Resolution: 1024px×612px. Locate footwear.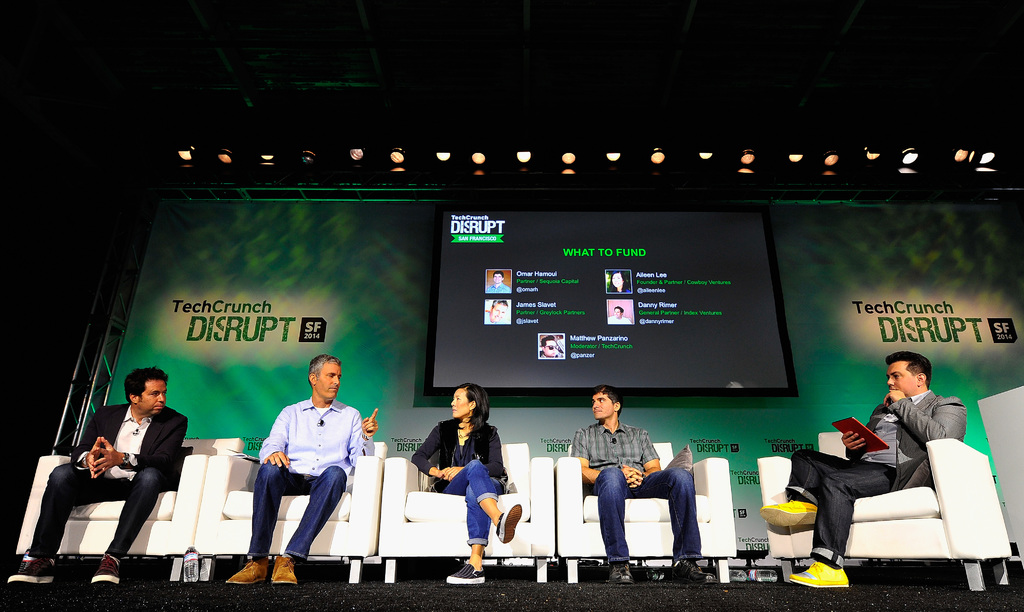
[445,561,488,586].
